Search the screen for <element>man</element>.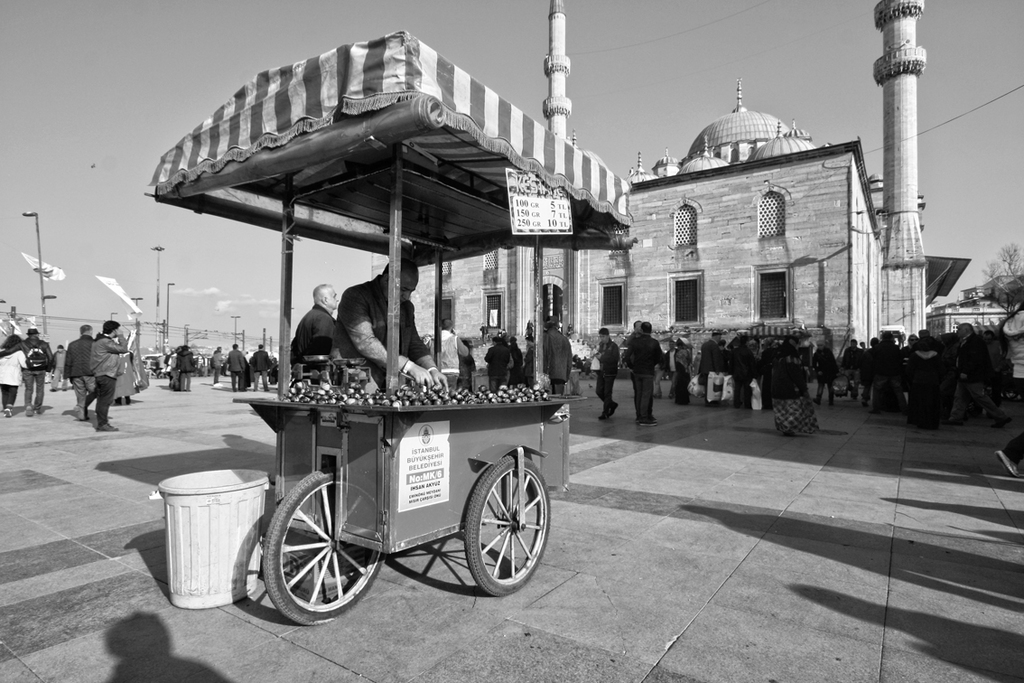
Found at left=582, top=320, right=616, bottom=414.
